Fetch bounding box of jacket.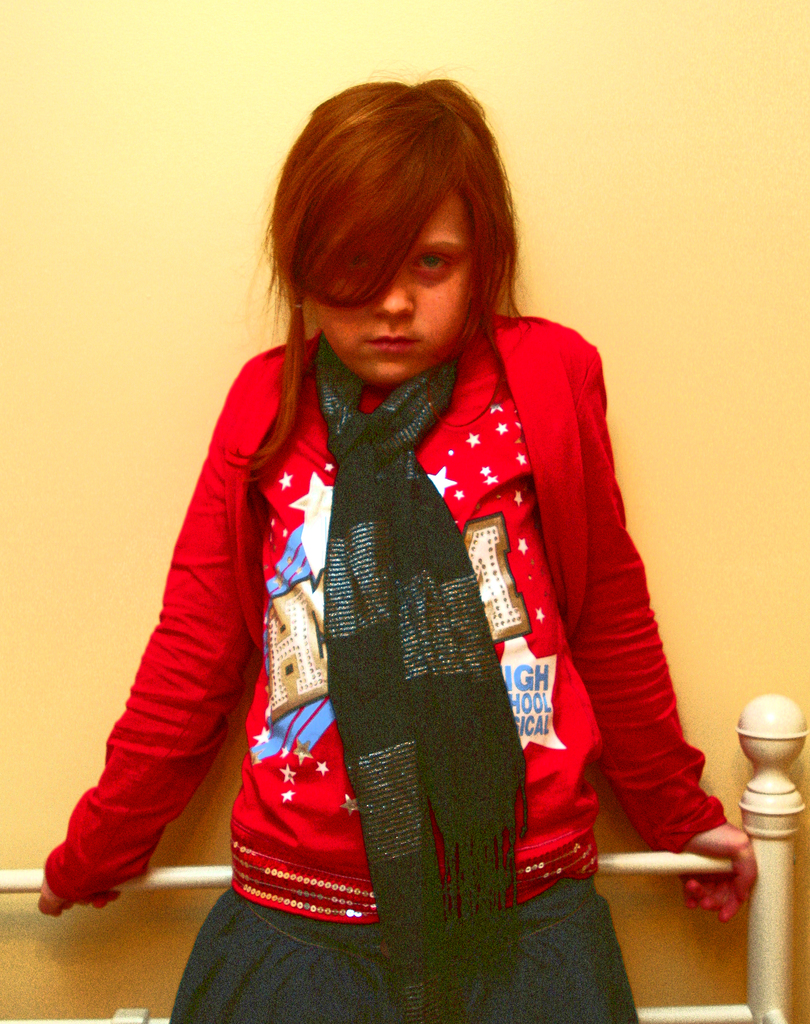
Bbox: 43:313:734:910.
